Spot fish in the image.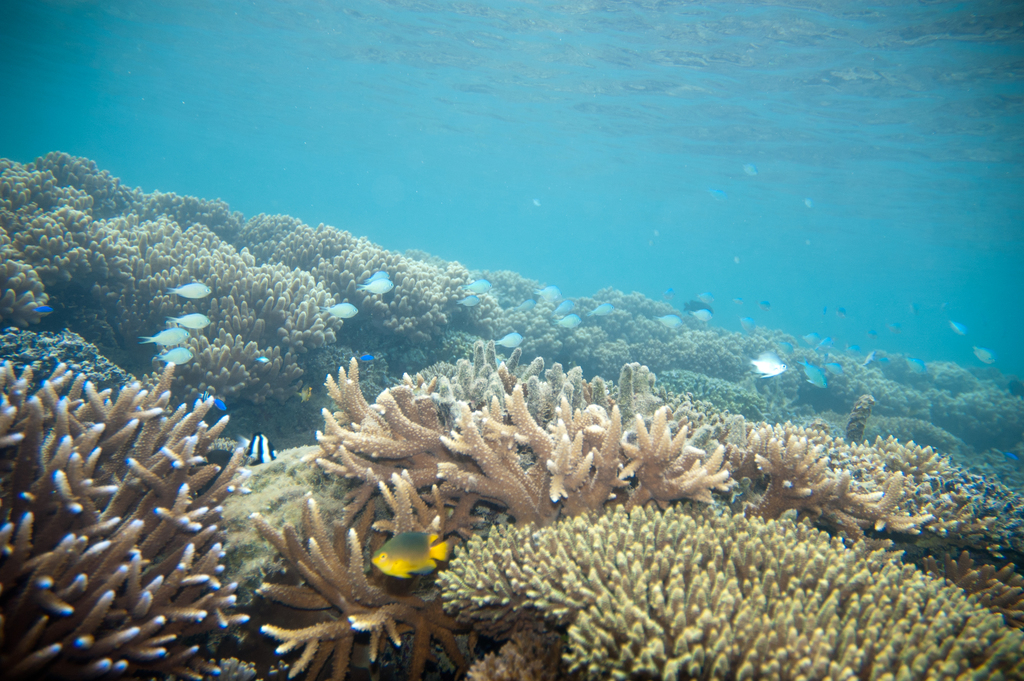
fish found at l=750, t=356, r=790, b=379.
